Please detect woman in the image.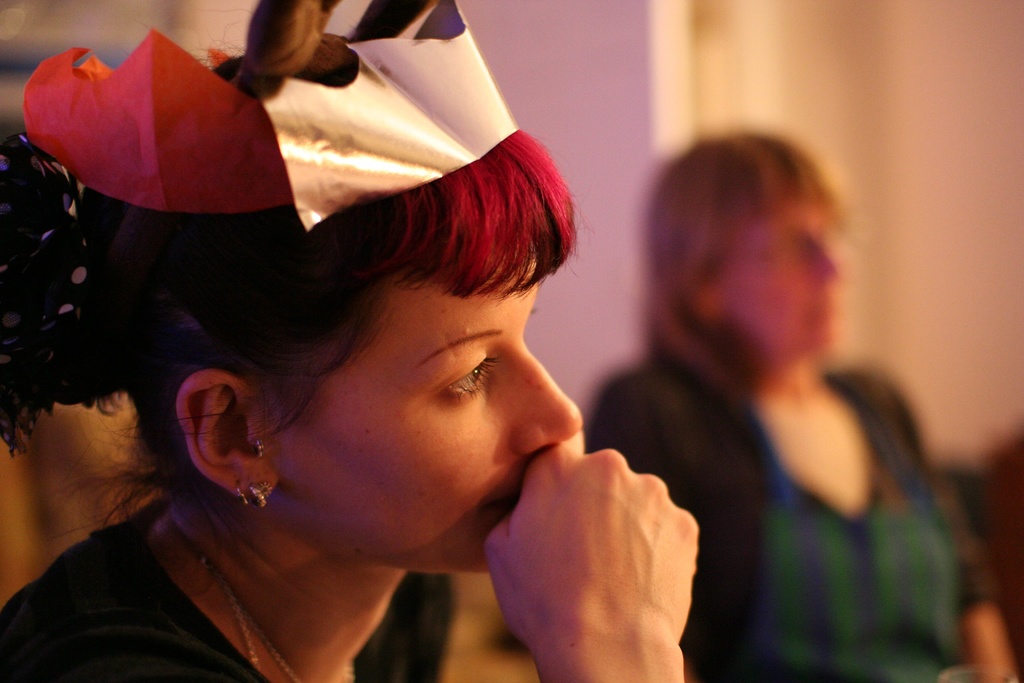
locate(0, 19, 692, 682).
